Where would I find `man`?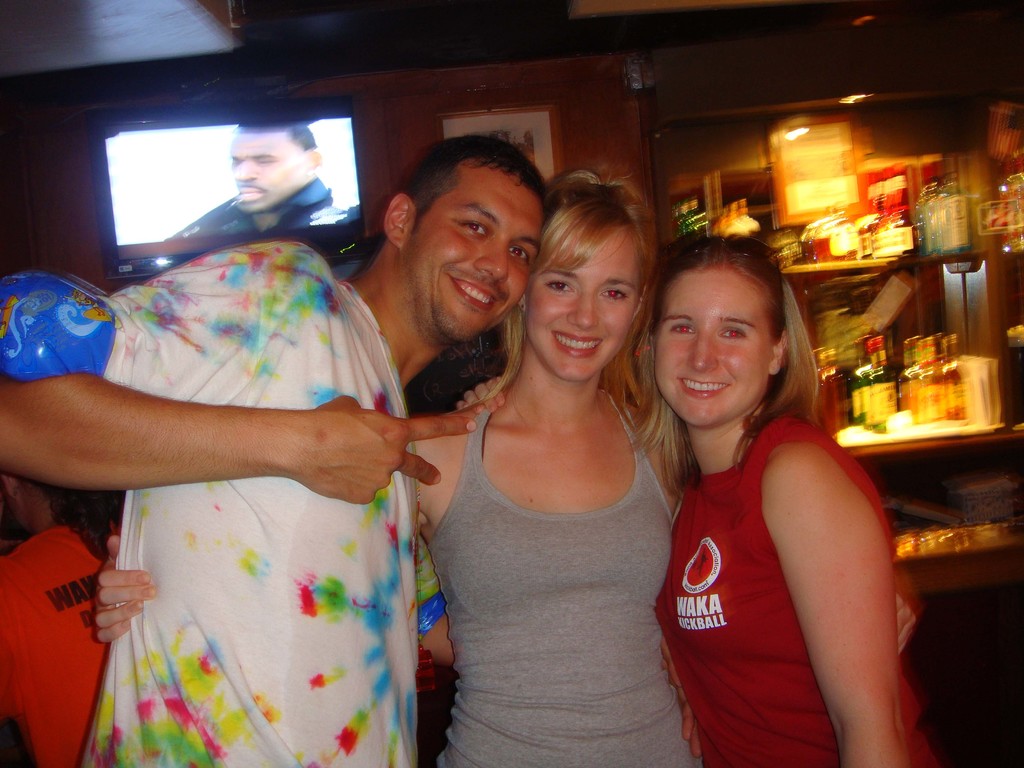
At box=[162, 131, 378, 255].
